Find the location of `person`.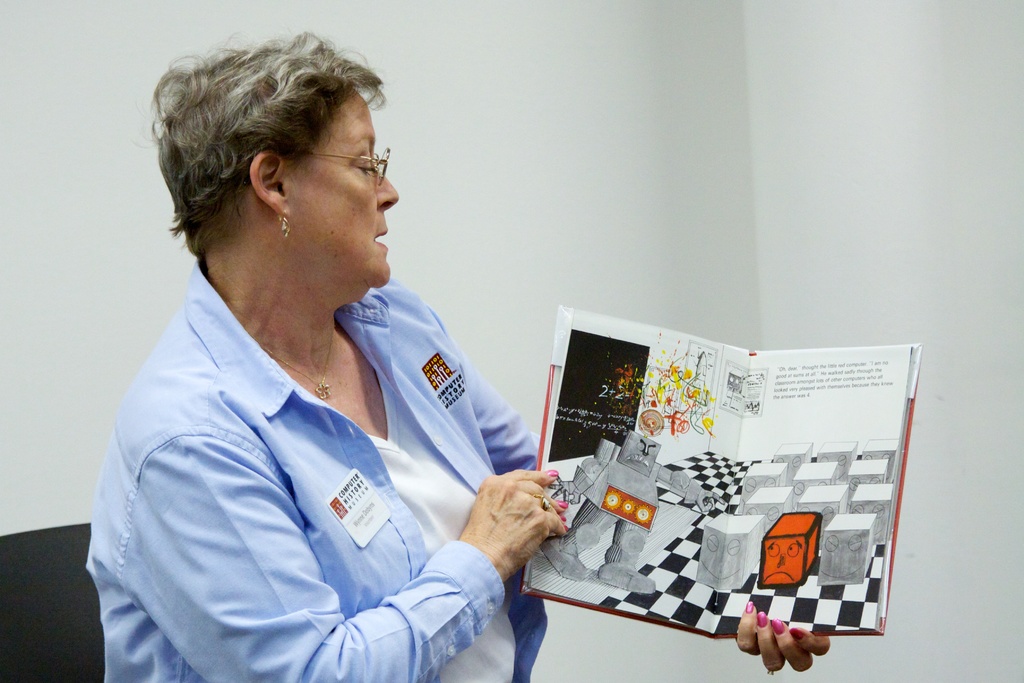
Location: (x1=84, y1=29, x2=830, y2=682).
